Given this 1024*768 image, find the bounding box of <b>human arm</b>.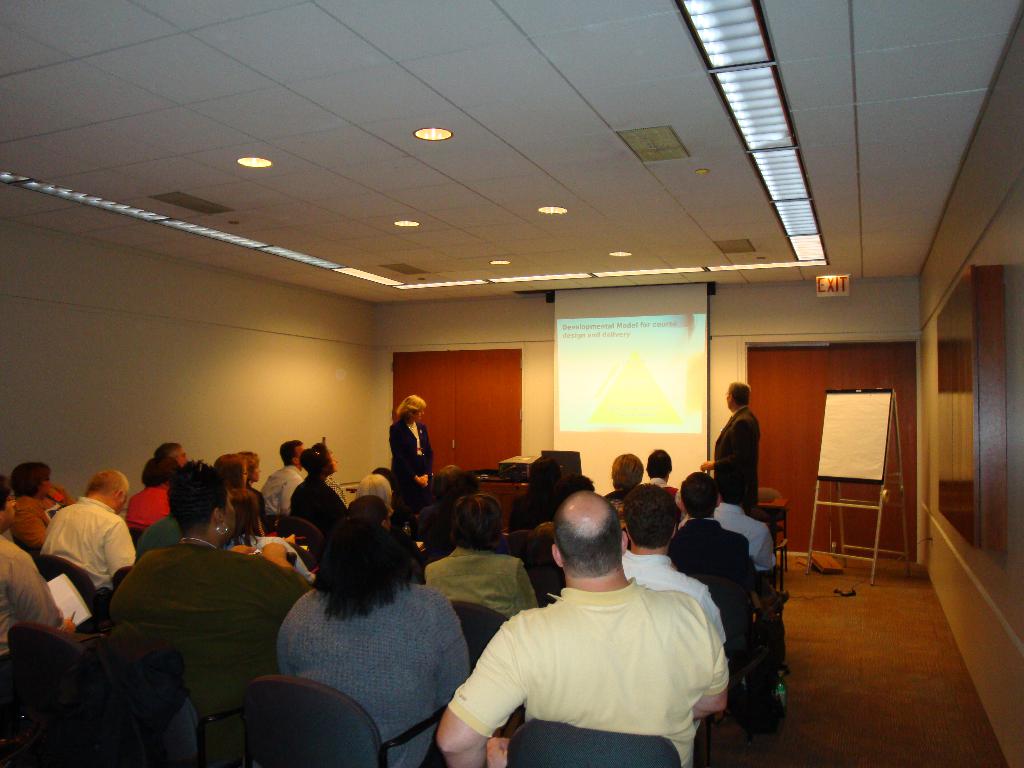
detection(104, 519, 137, 582).
